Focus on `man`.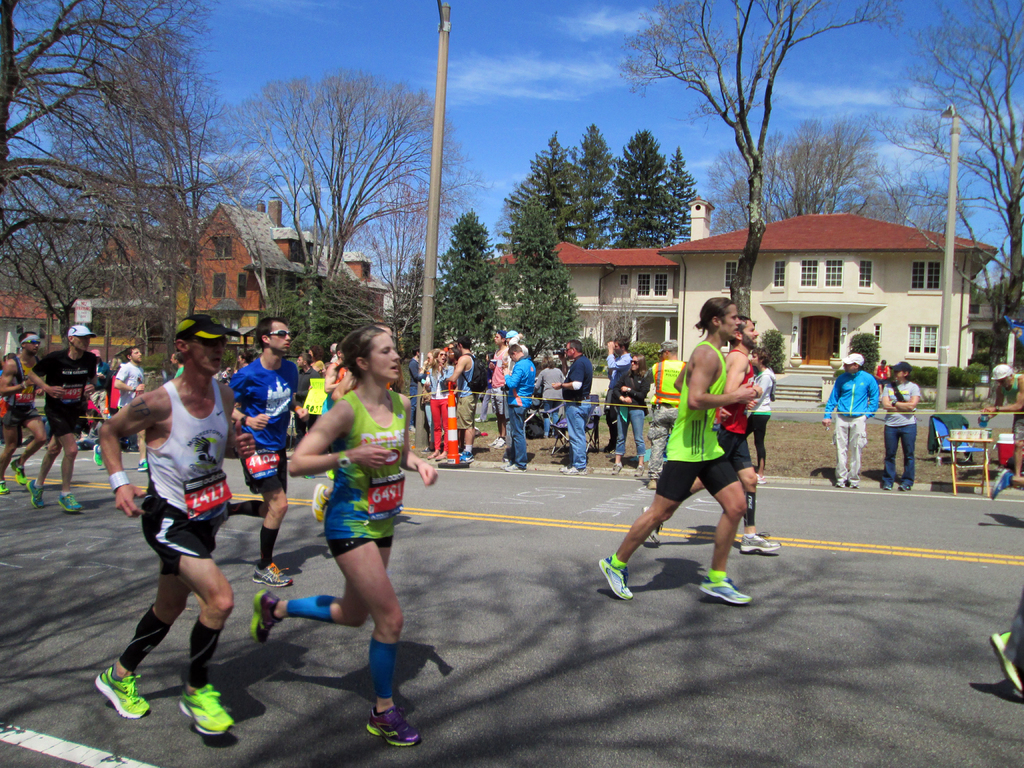
Focused at select_region(25, 326, 106, 512).
